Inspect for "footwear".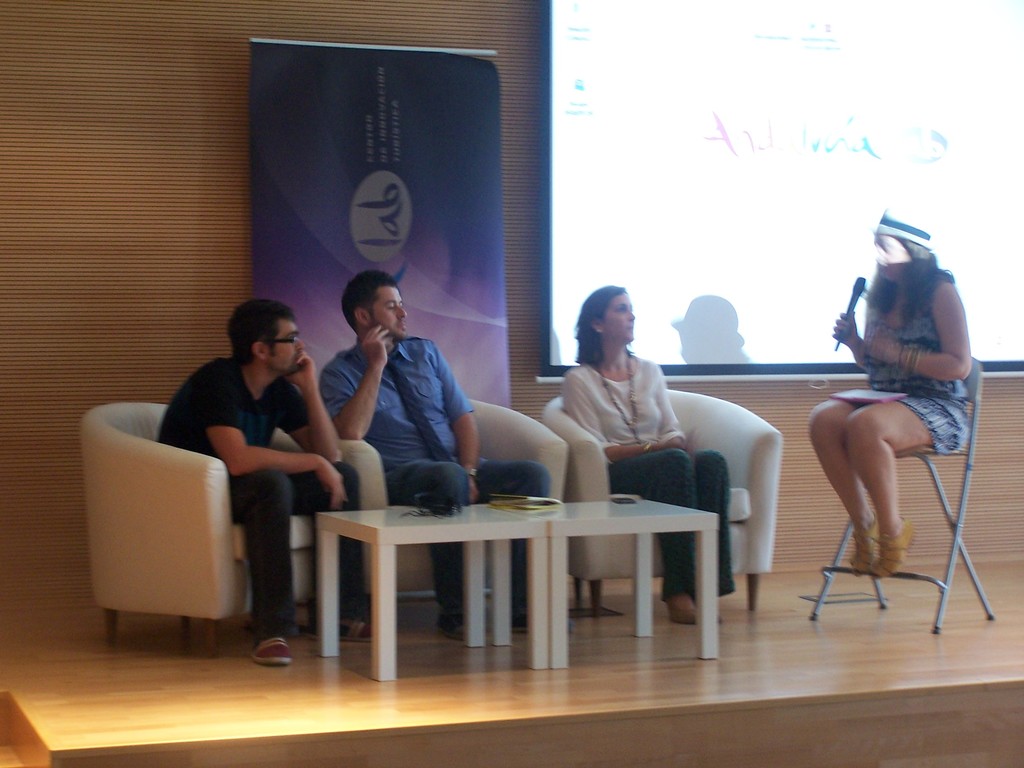
Inspection: {"left": 868, "top": 520, "right": 914, "bottom": 579}.
